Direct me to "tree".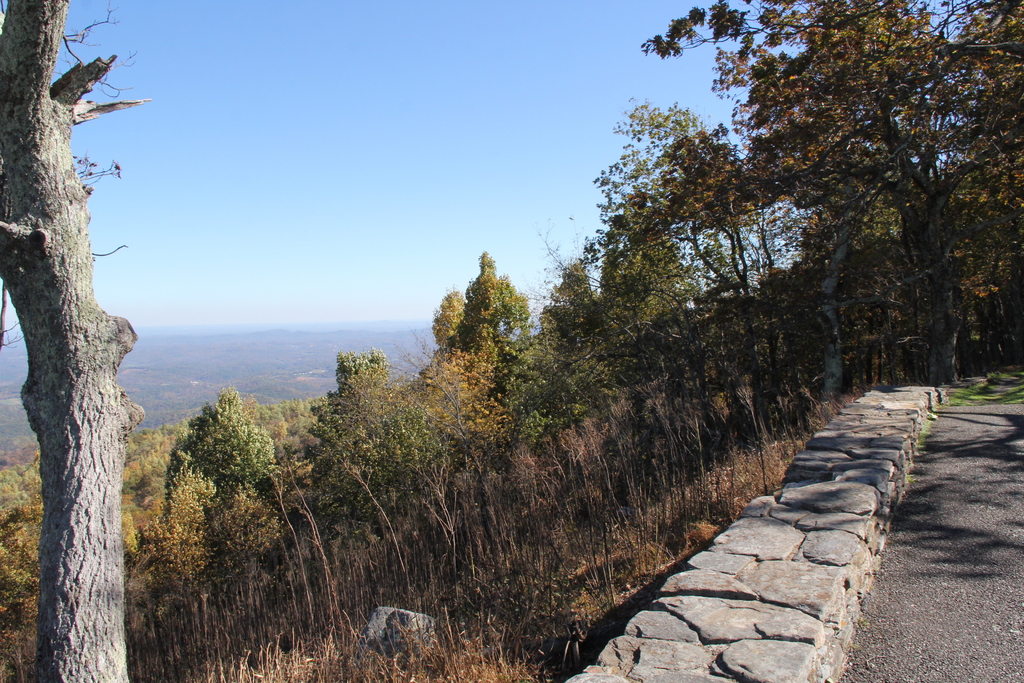
Direction: bbox=(586, 88, 804, 442).
